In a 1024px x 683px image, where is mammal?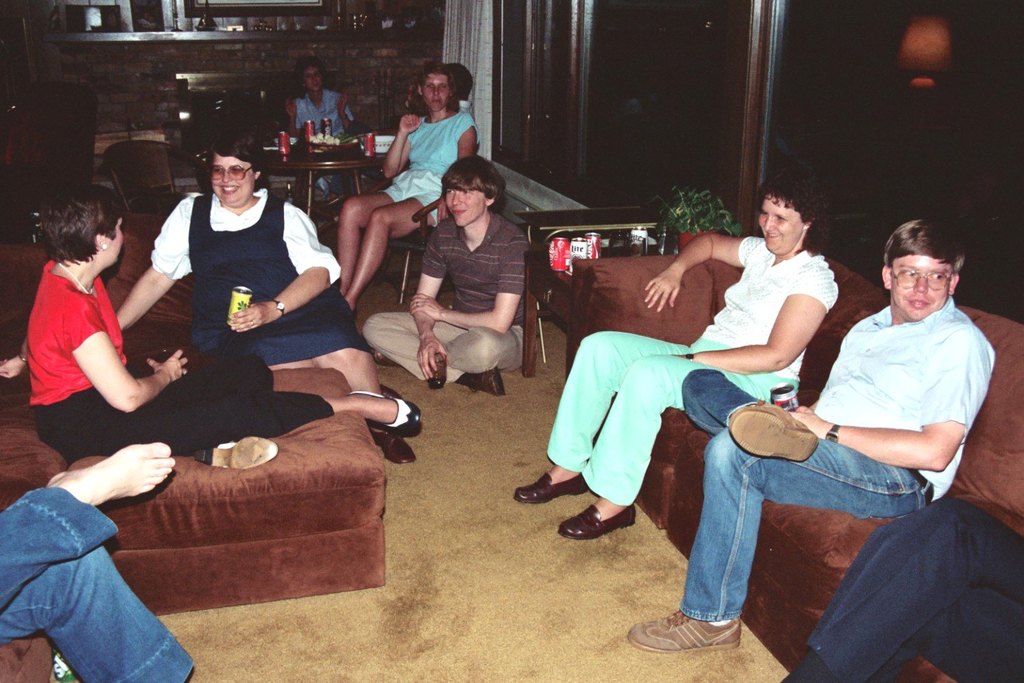
<box>386,152,544,394</box>.
